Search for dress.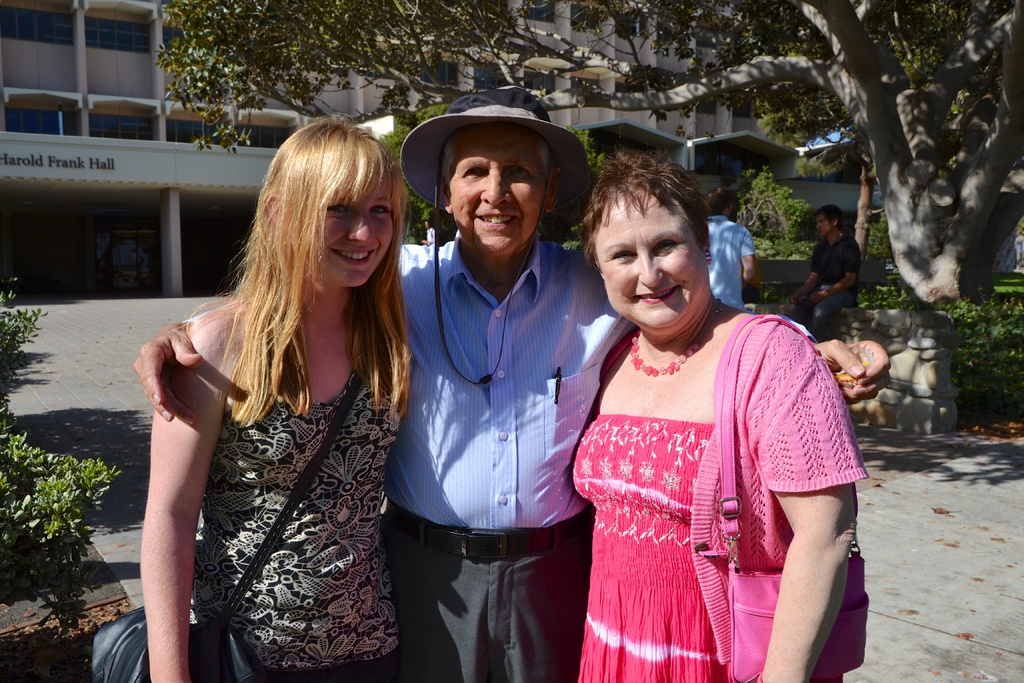
Found at crop(186, 365, 406, 671).
